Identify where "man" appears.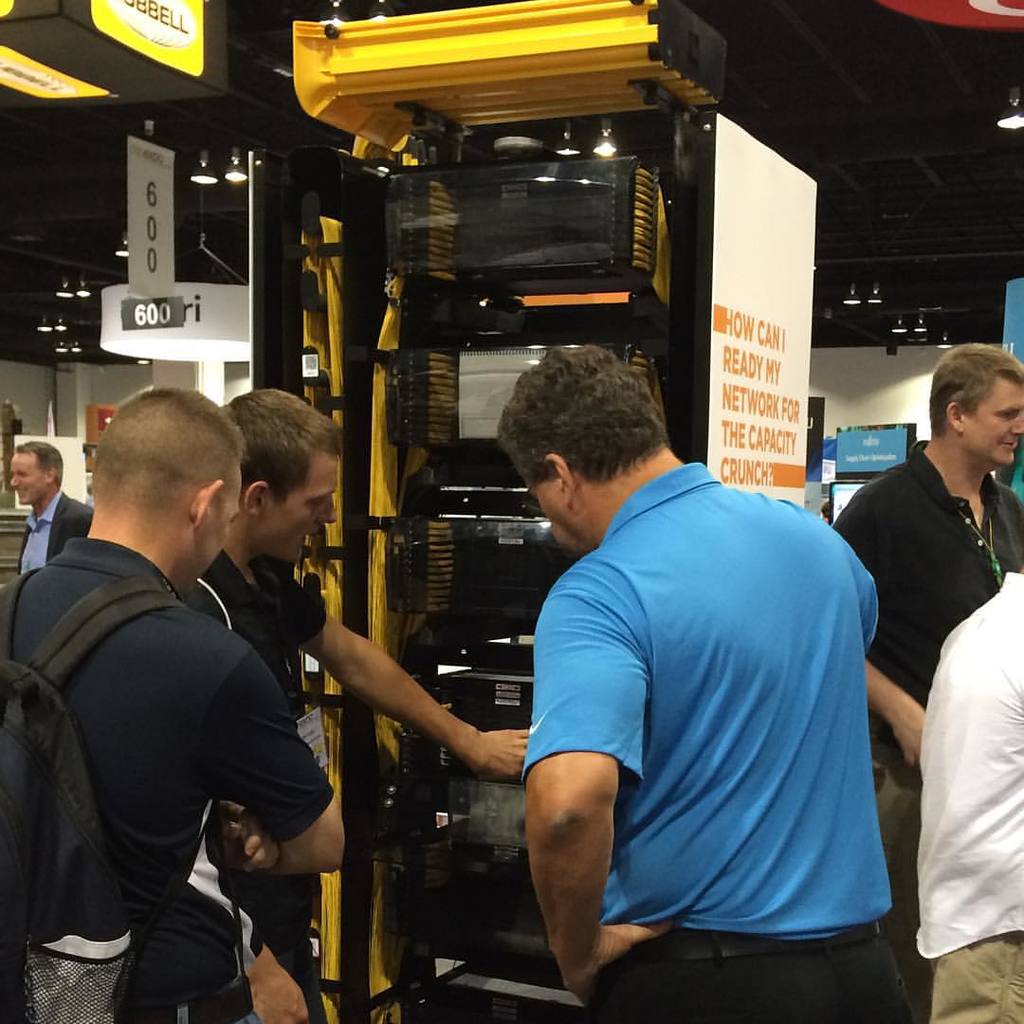
Appears at {"x1": 846, "y1": 341, "x2": 1023, "y2": 1023}.
